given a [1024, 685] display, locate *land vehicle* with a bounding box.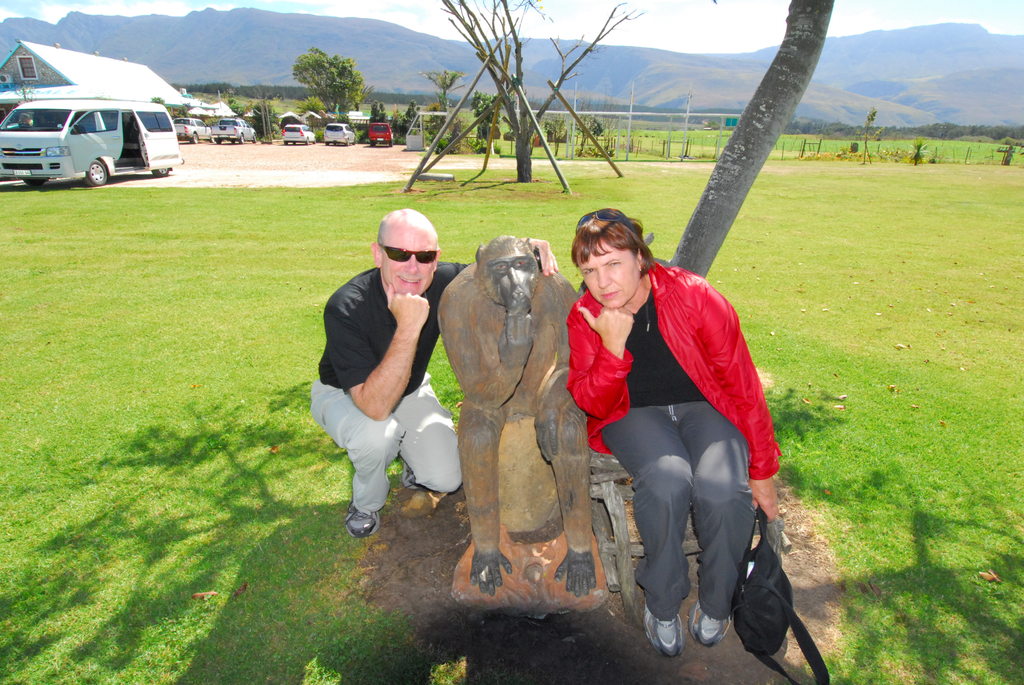
Located: crop(173, 119, 209, 141).
